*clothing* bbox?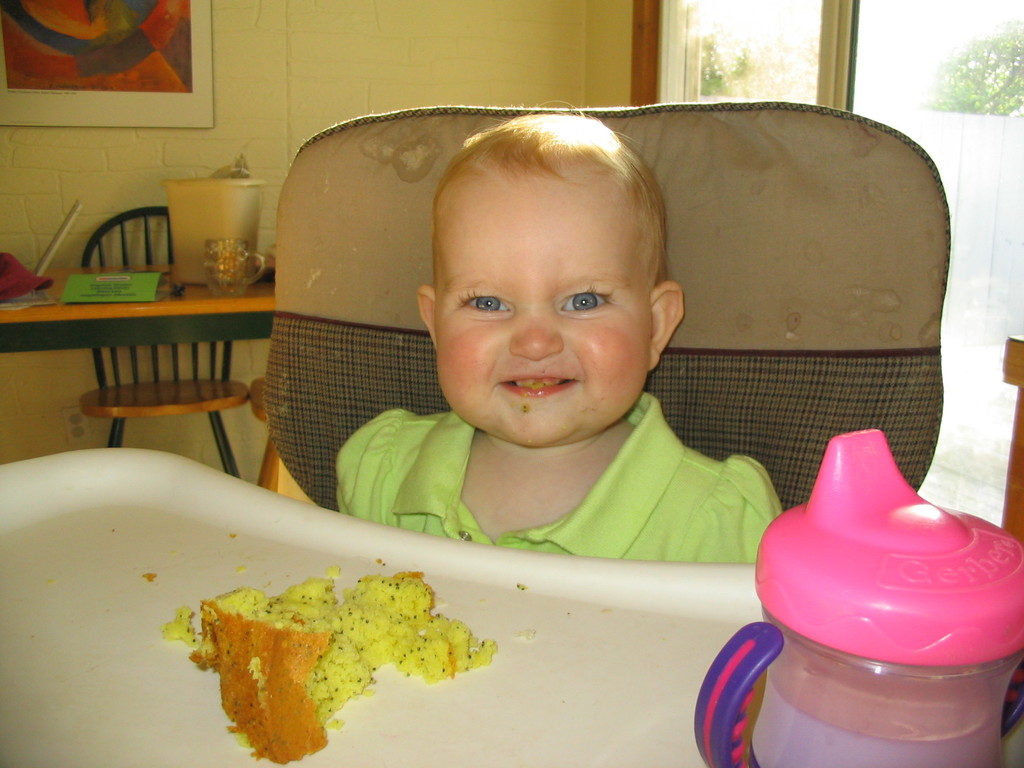
<bbox>328, 398, 783, 557</bbox>
